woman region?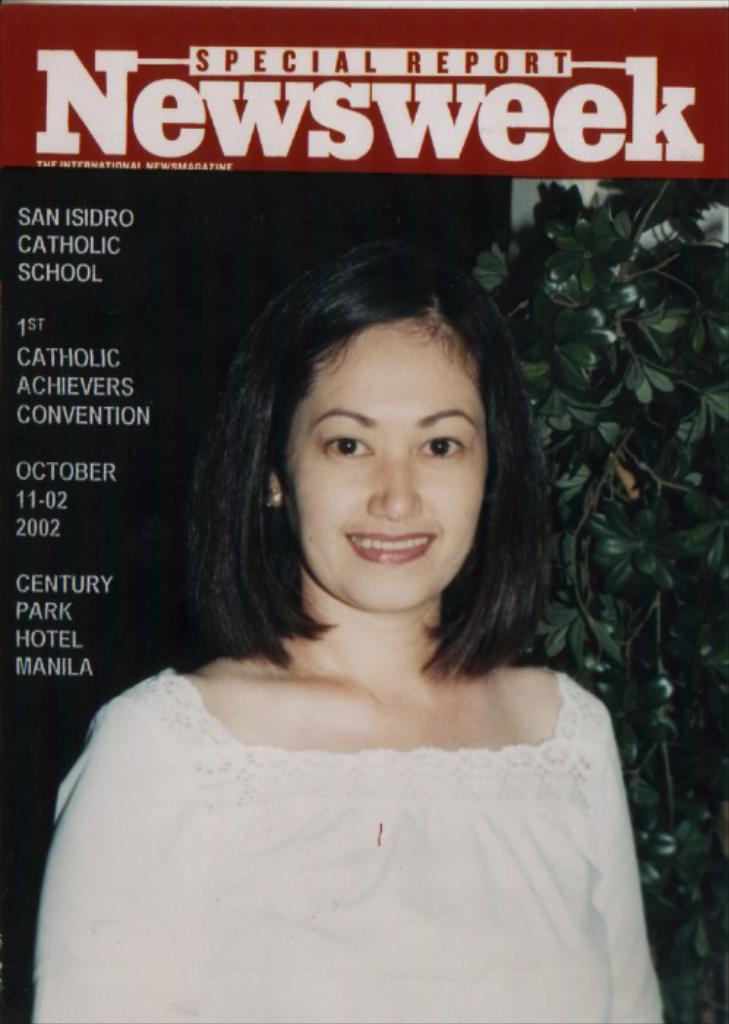
detection(48, 233, 682, 1017)
